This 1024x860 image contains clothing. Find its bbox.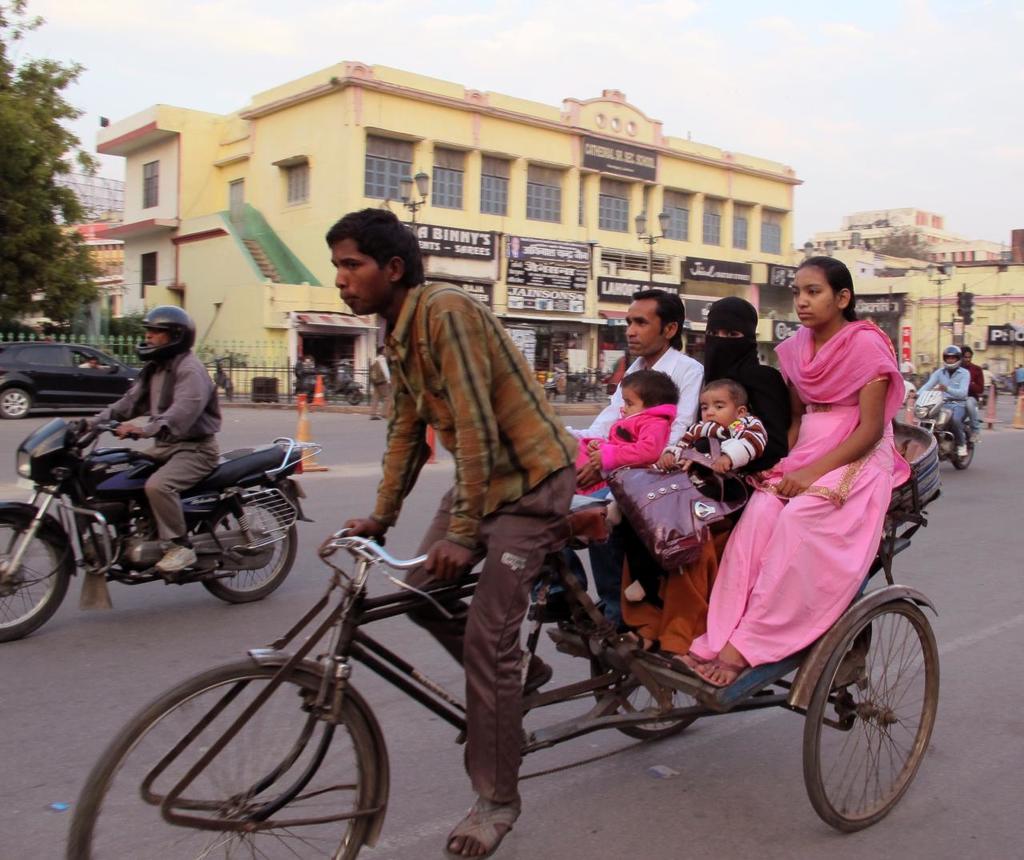
87/346/227/548.
